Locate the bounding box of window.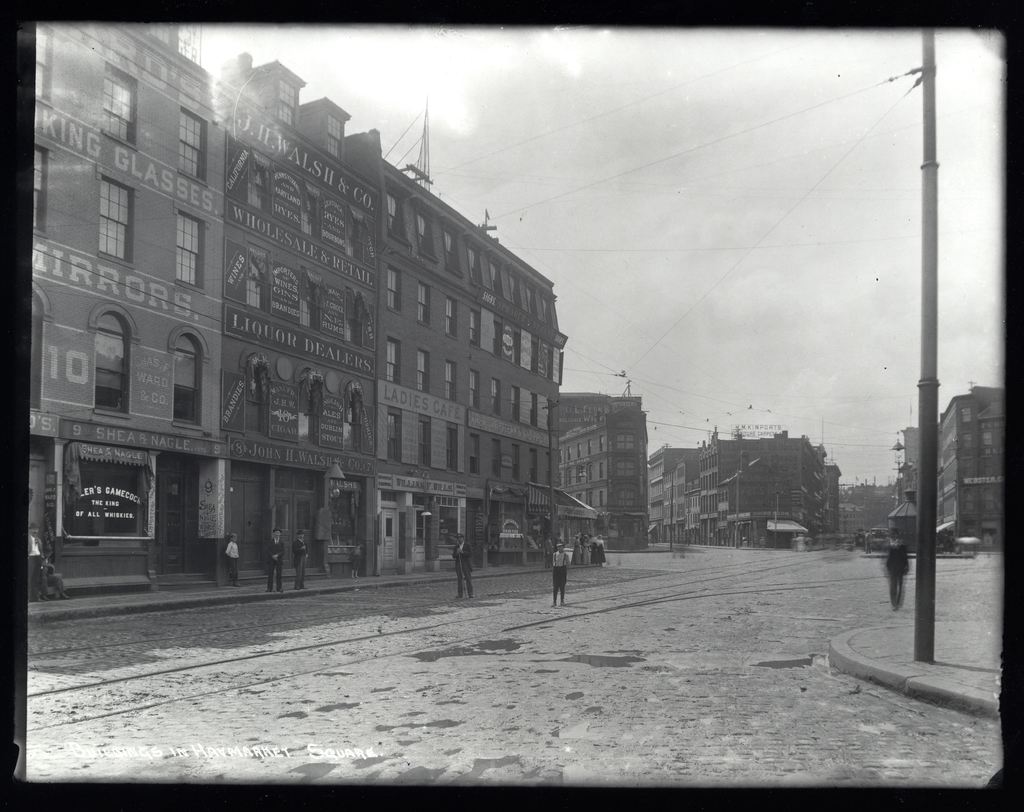
Bounding box: l=526, t=289, r=540, b=318.
